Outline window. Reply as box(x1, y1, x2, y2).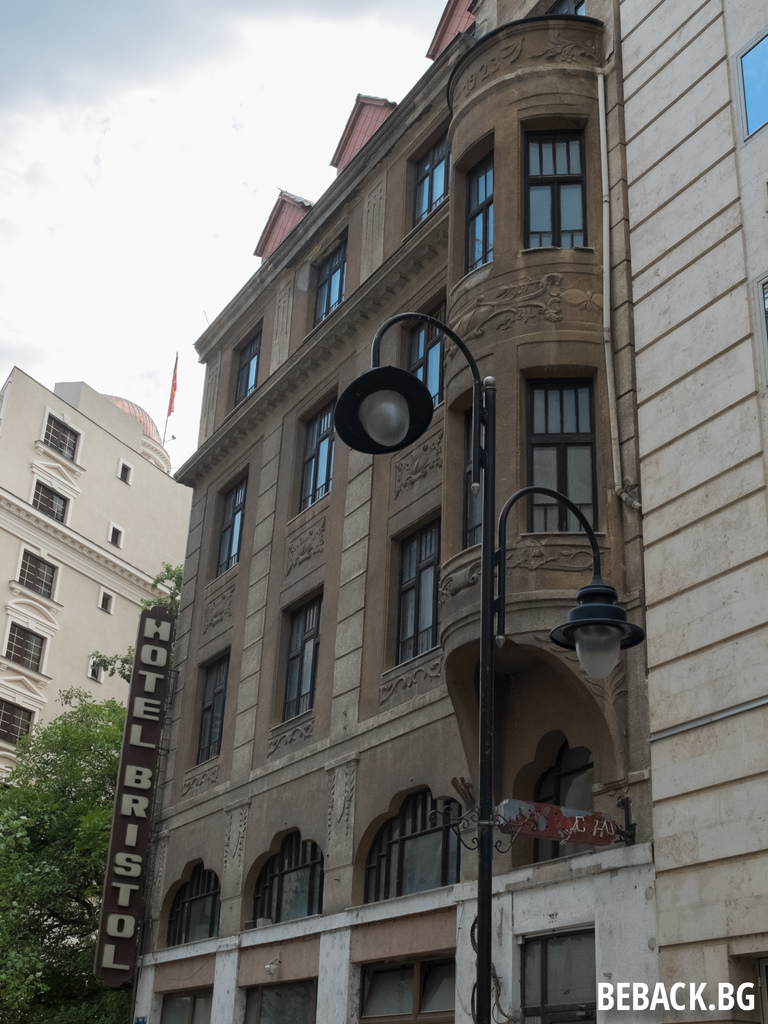
box(0, 680, 36, 781).
